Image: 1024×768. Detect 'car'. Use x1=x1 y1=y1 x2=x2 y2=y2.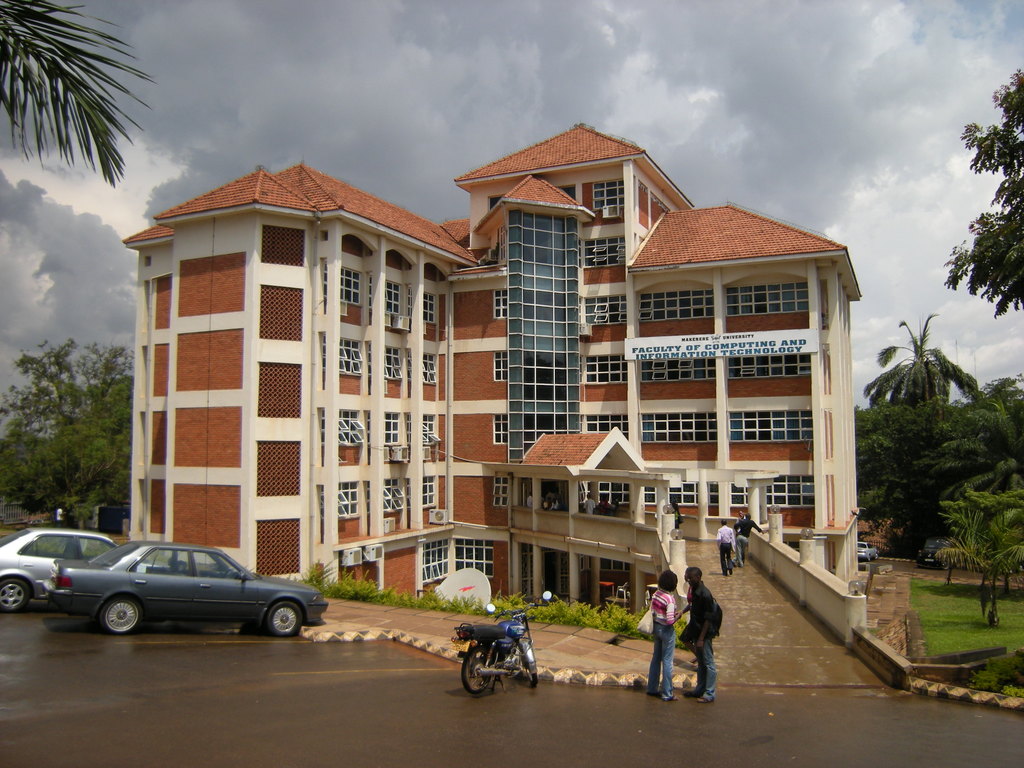
x1=0 y1=529 x2=111 y2=616.
